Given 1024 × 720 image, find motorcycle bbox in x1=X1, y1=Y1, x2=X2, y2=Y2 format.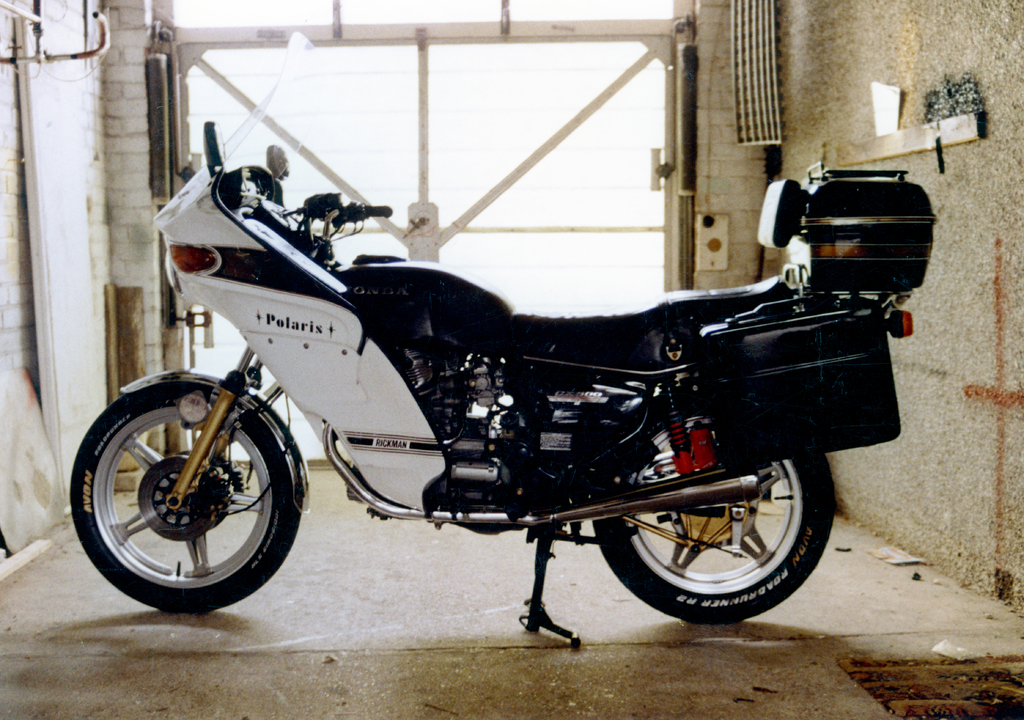
x1=20, y1=86, x2=988, y2=662.
